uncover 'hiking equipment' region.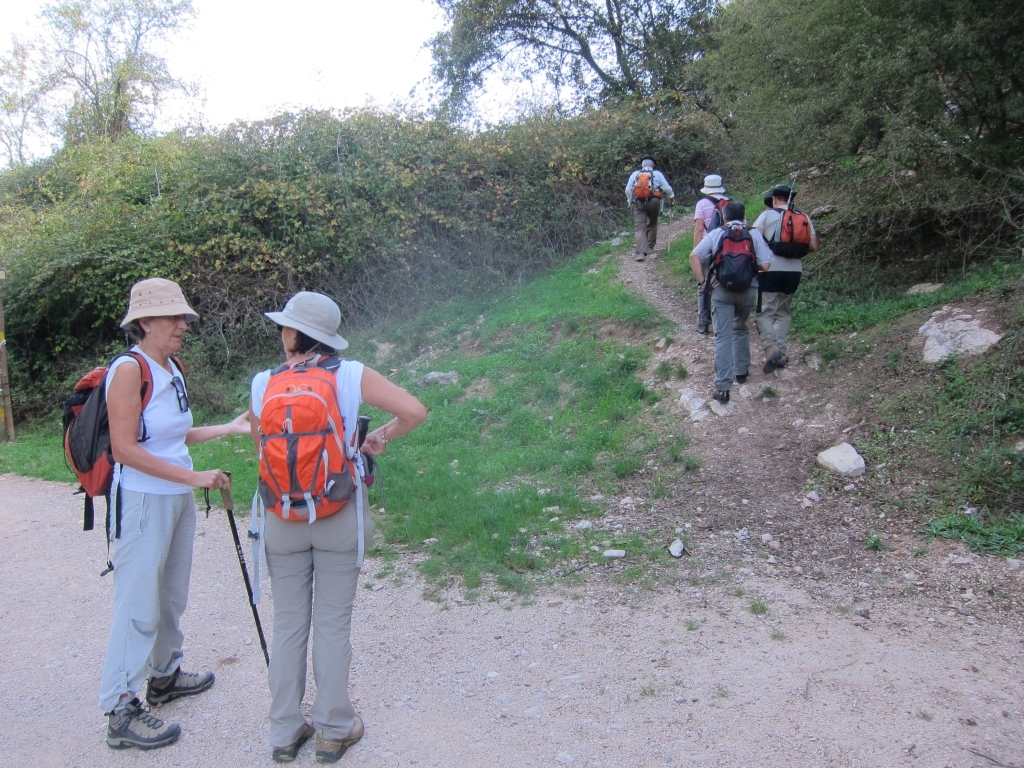
Uncovered: bbox(712, 383, 731, 400).
